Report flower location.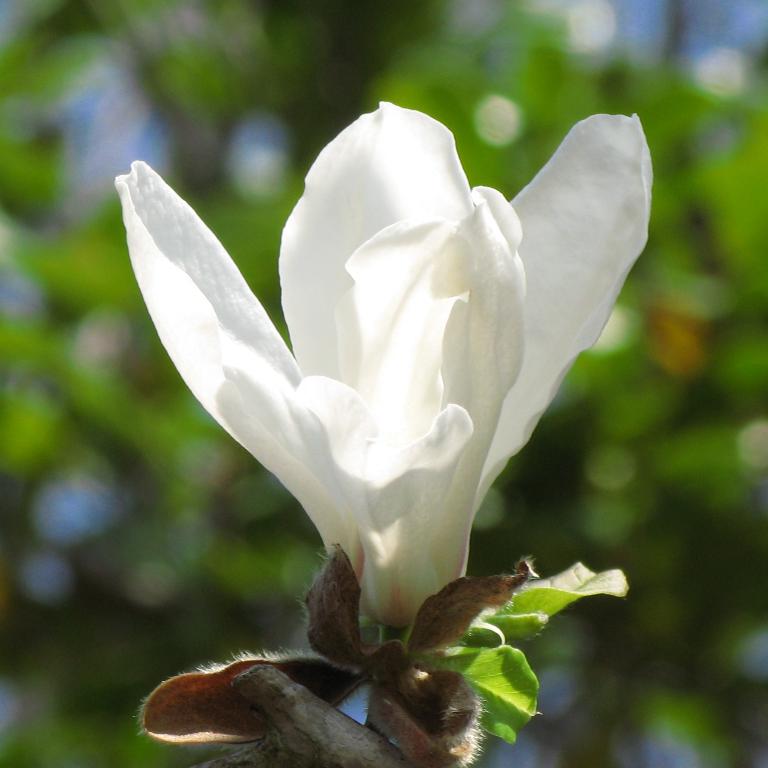
Report: detection(104, 89, 666, 667).
